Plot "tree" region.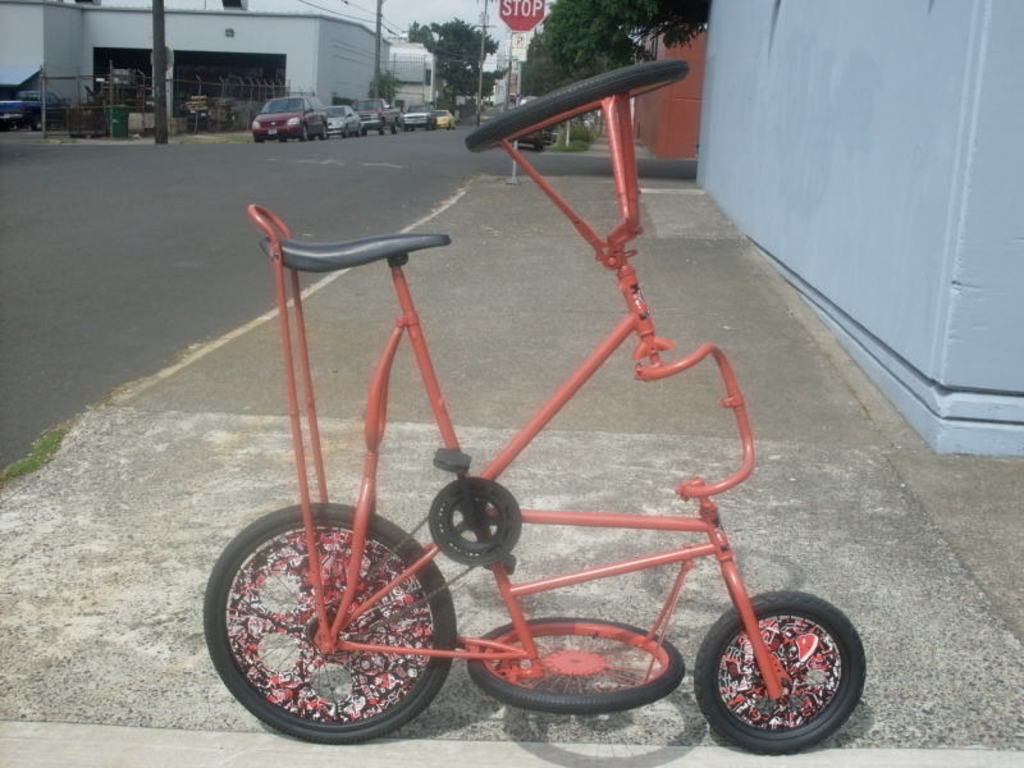
Plotted at crop(434, 60, 503, 104).
